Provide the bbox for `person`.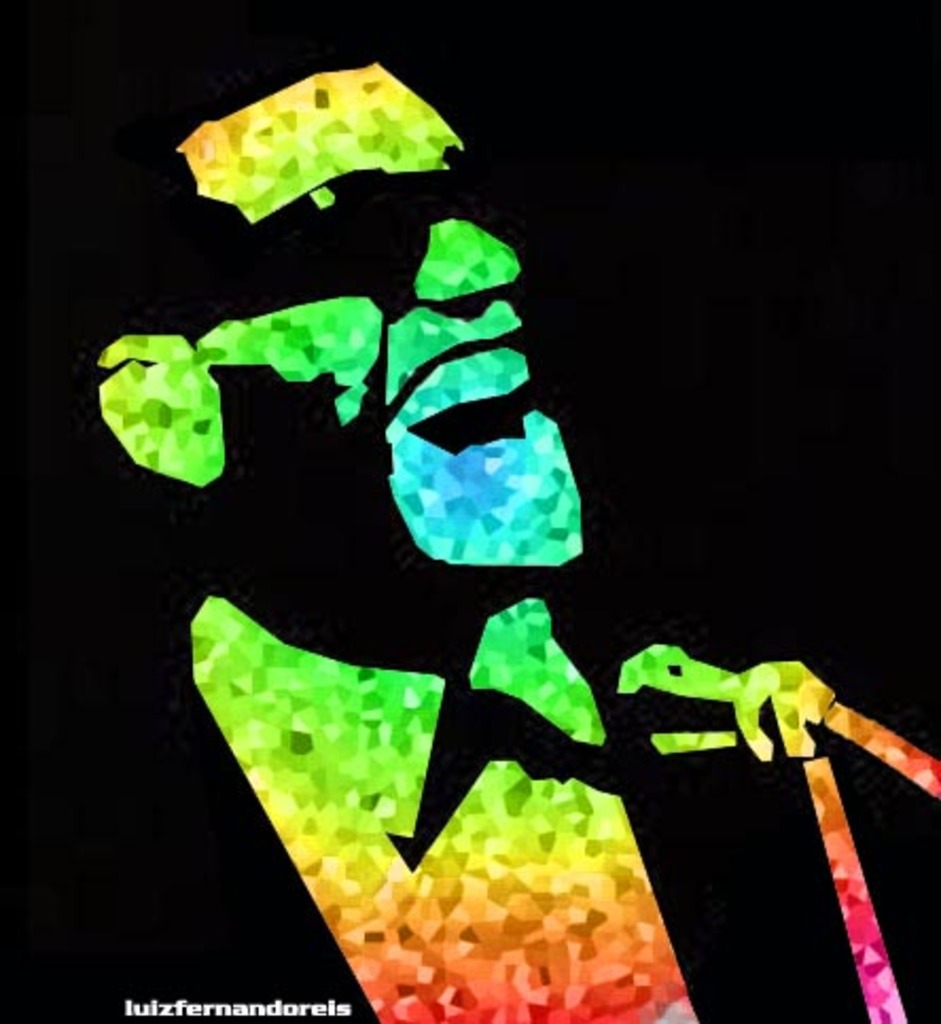
<bbox>38, 49, 939, 1022</bbox>.
